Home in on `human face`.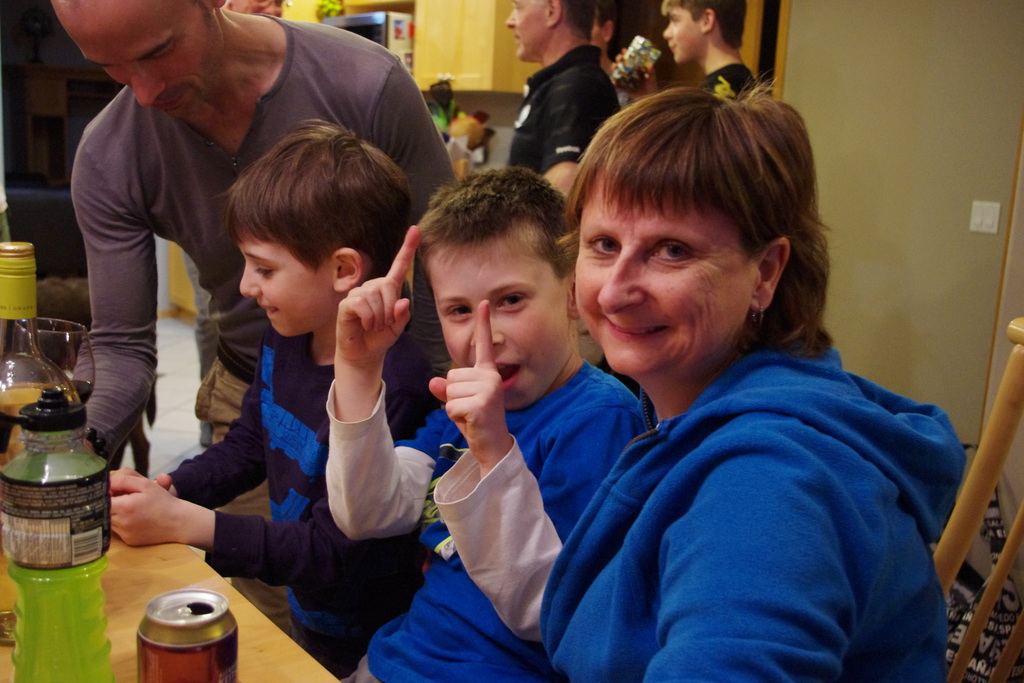
Homed in at <region>438, 243, 572, 418</region>.
